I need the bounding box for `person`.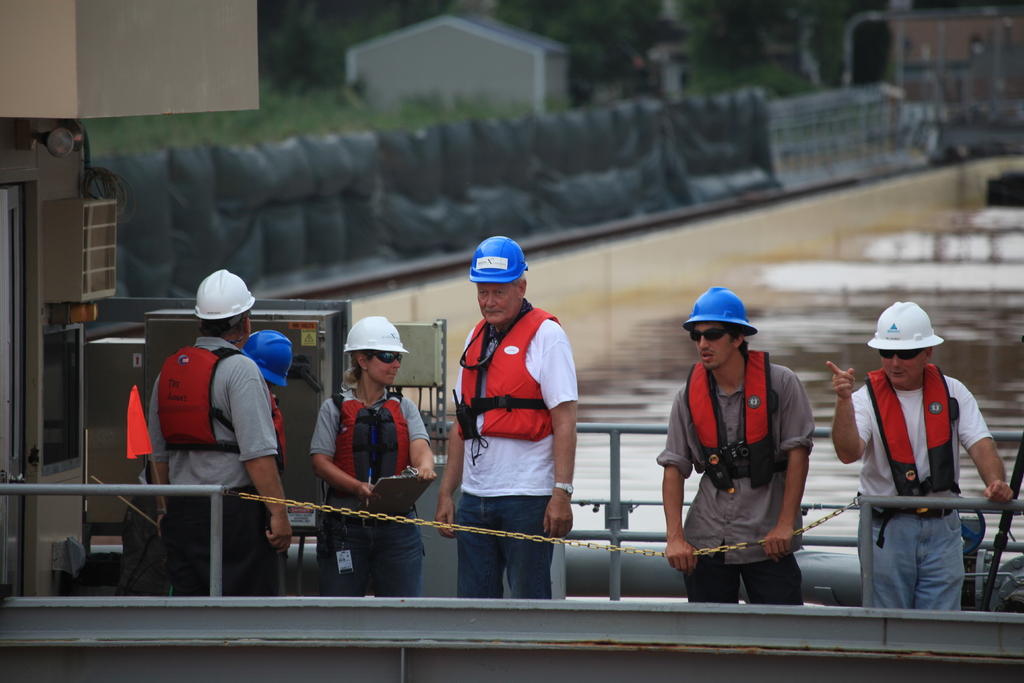
Here it is: BBox(307, 346, 437, 601).
